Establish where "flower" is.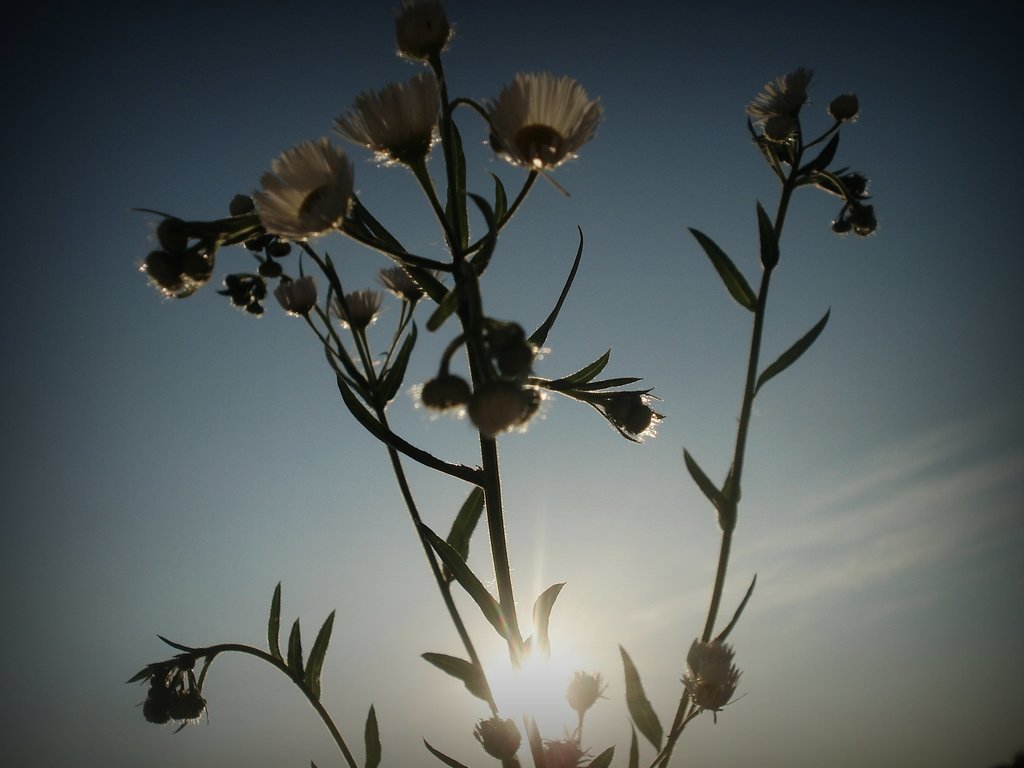
Established at (x1=525, y1=745, x2=583, y2=767).
